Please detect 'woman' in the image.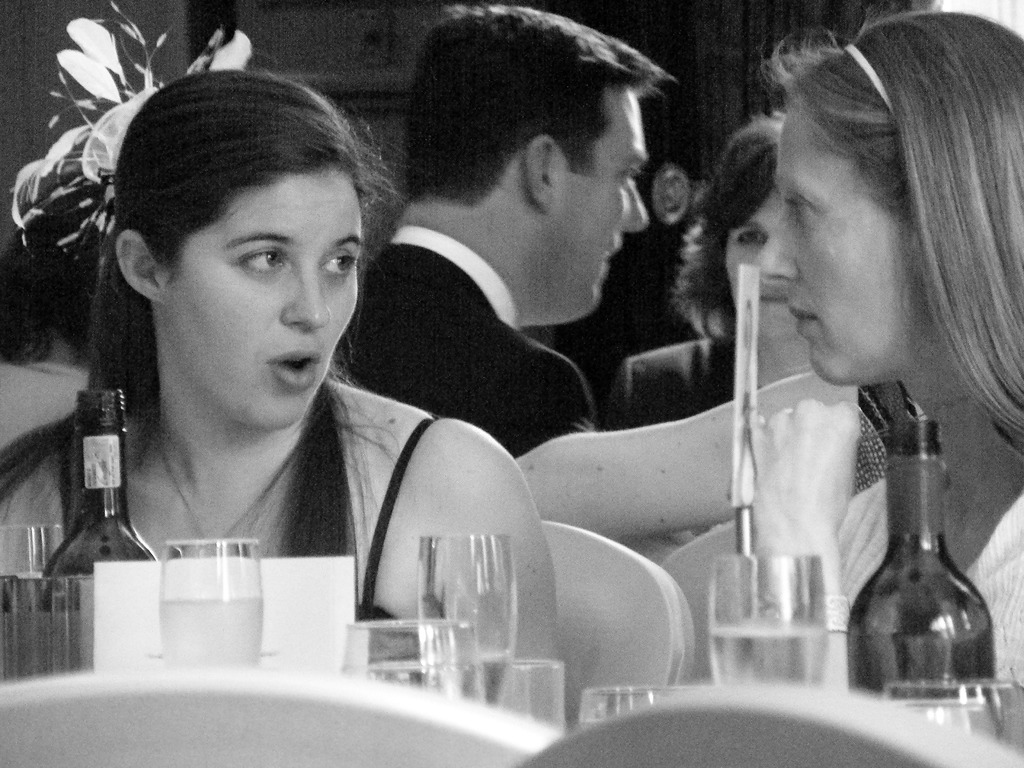
595,114,918,444.
